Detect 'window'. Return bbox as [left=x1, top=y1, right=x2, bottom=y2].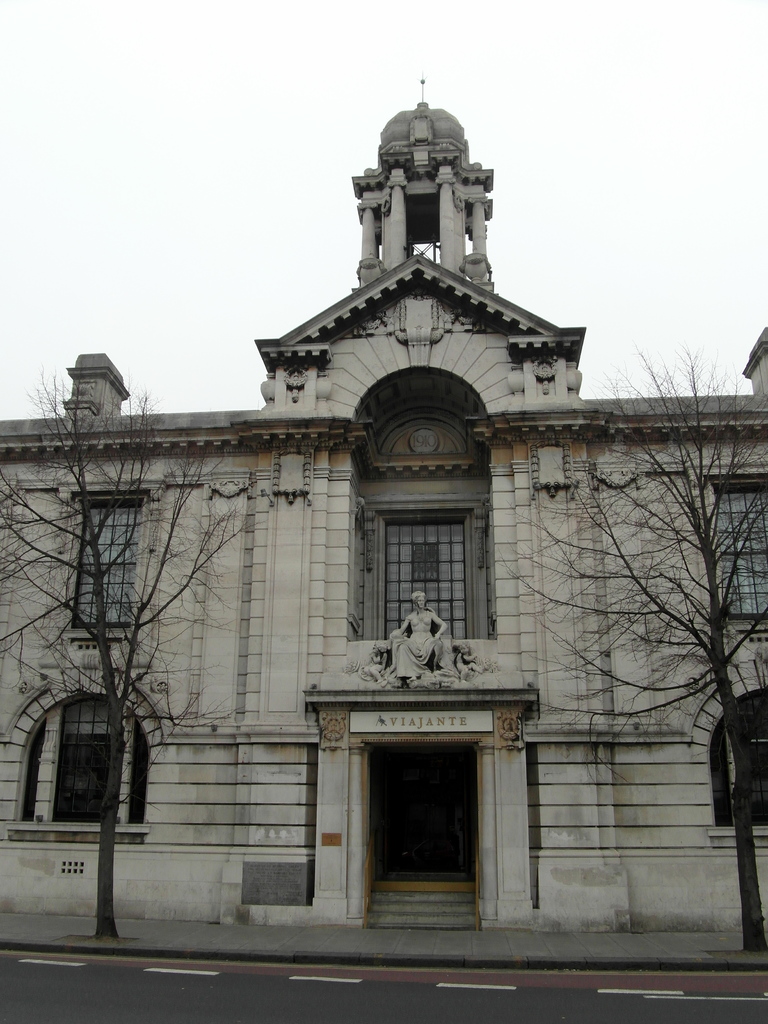
[left=18, top=723, right=45, bottom=819].
